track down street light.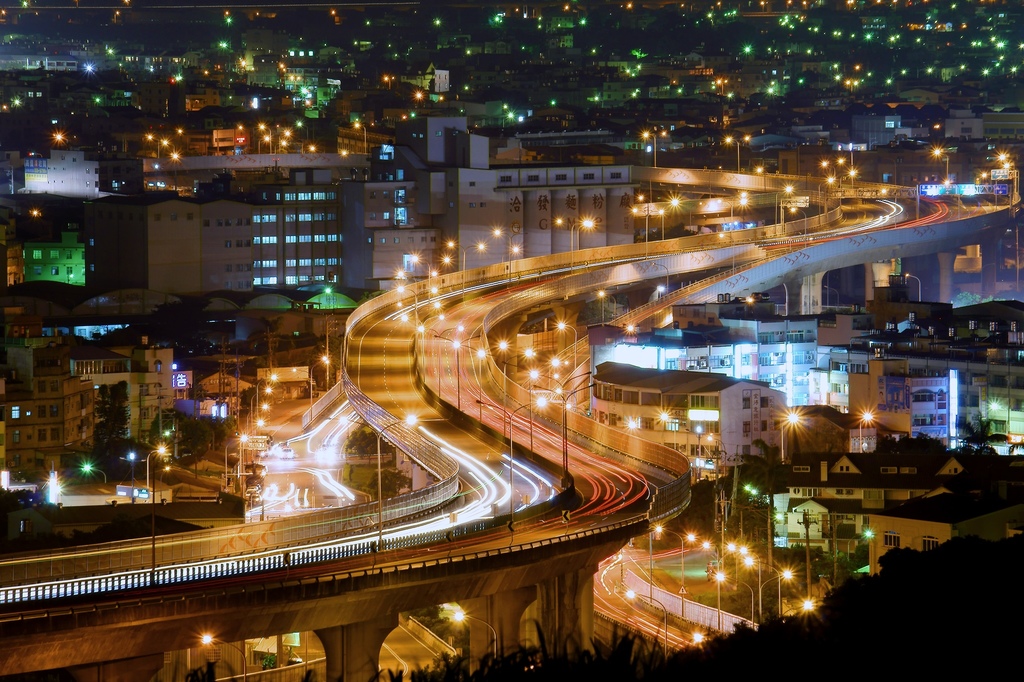
Tracked to [408, 254, 429, 306].
